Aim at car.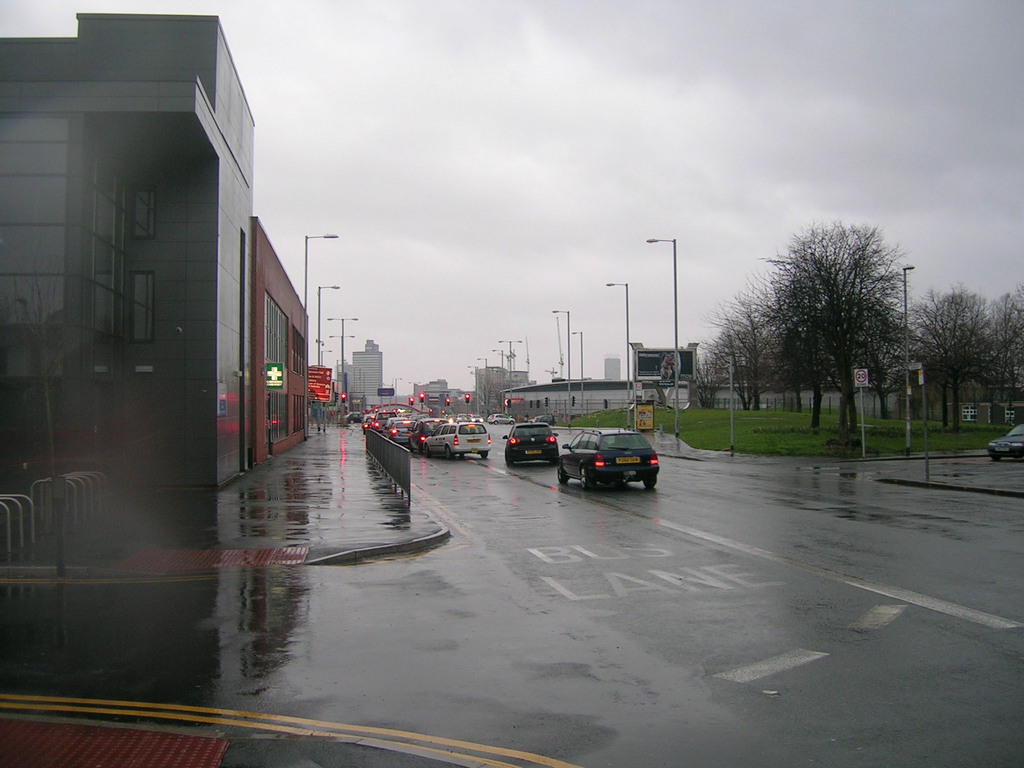
Aimed at (x1=510, y1=420, x2=563, y2=465).
